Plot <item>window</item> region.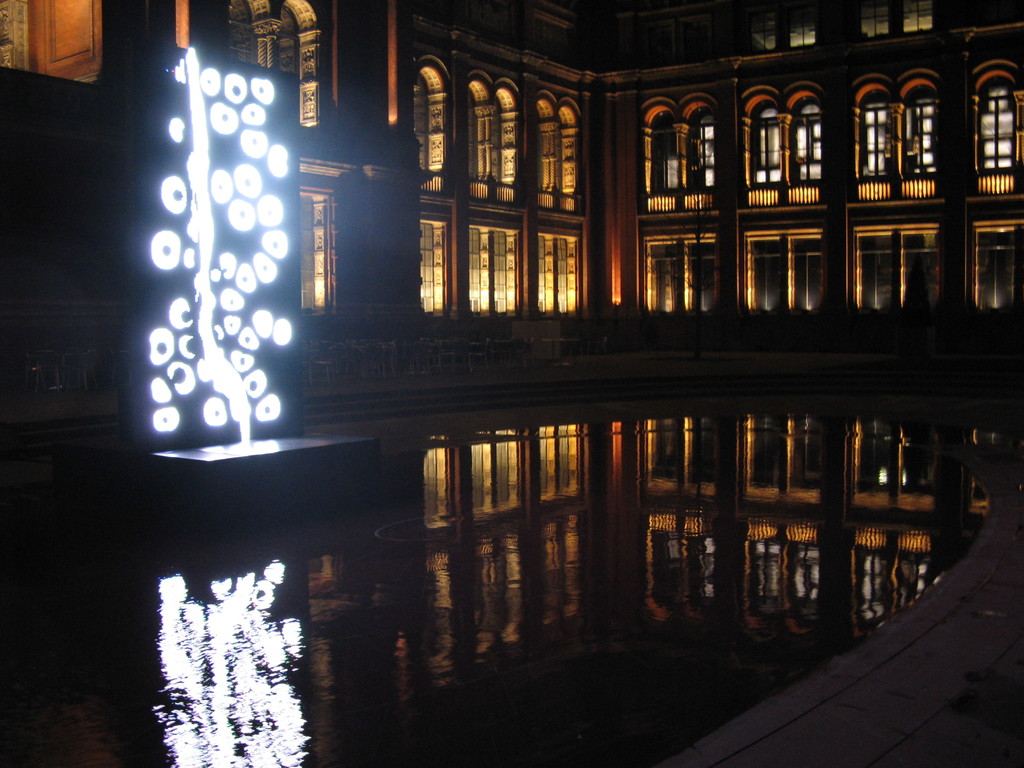
Plotted at [303, 187, 337, 319].
